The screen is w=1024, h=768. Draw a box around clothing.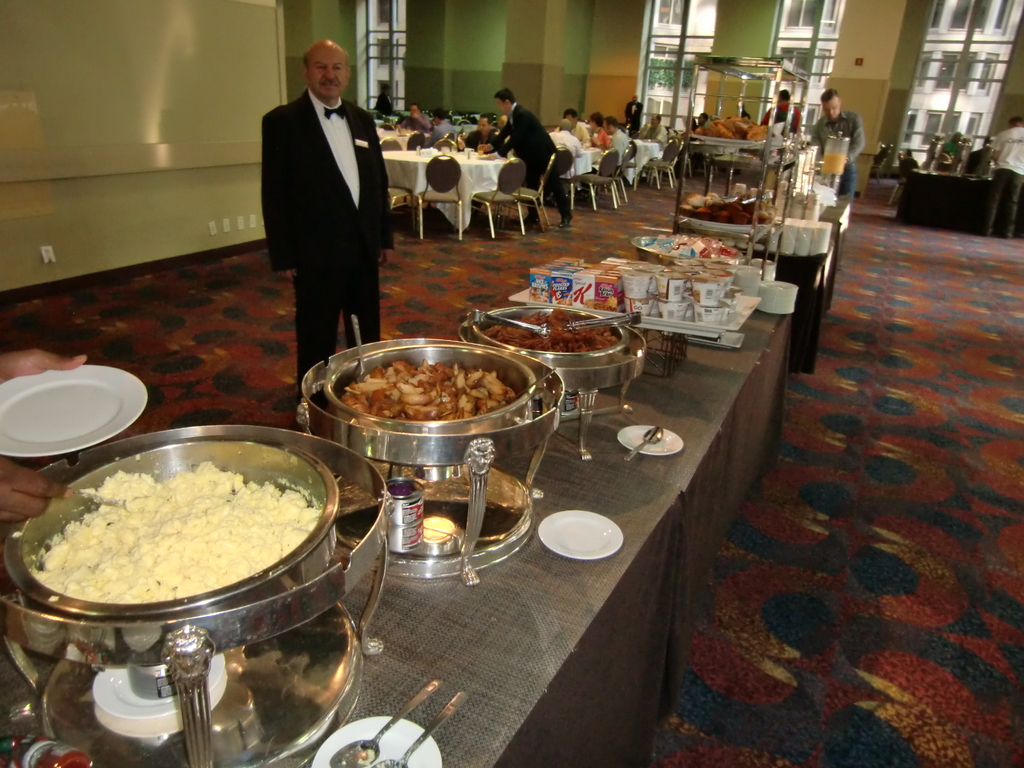
546, 125, 578, 162.
